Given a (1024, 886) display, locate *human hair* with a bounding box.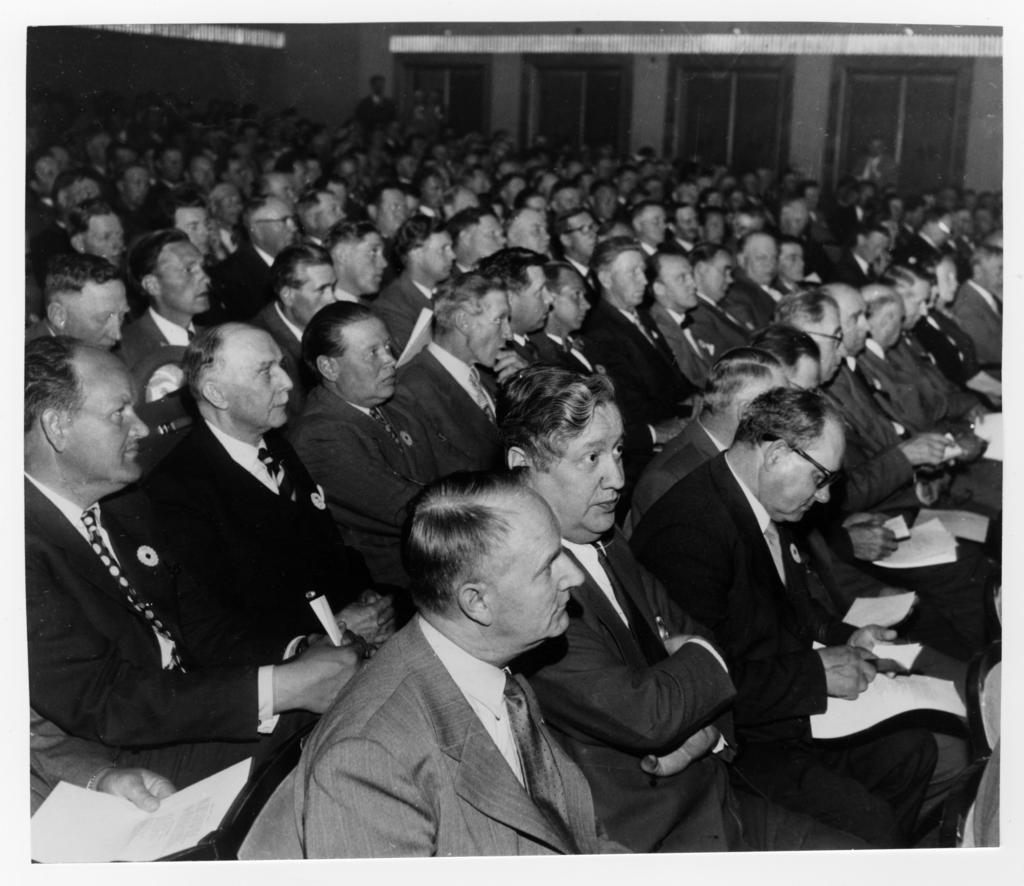
Located: (x1=410, y1=165, x2=440, y2=200).
